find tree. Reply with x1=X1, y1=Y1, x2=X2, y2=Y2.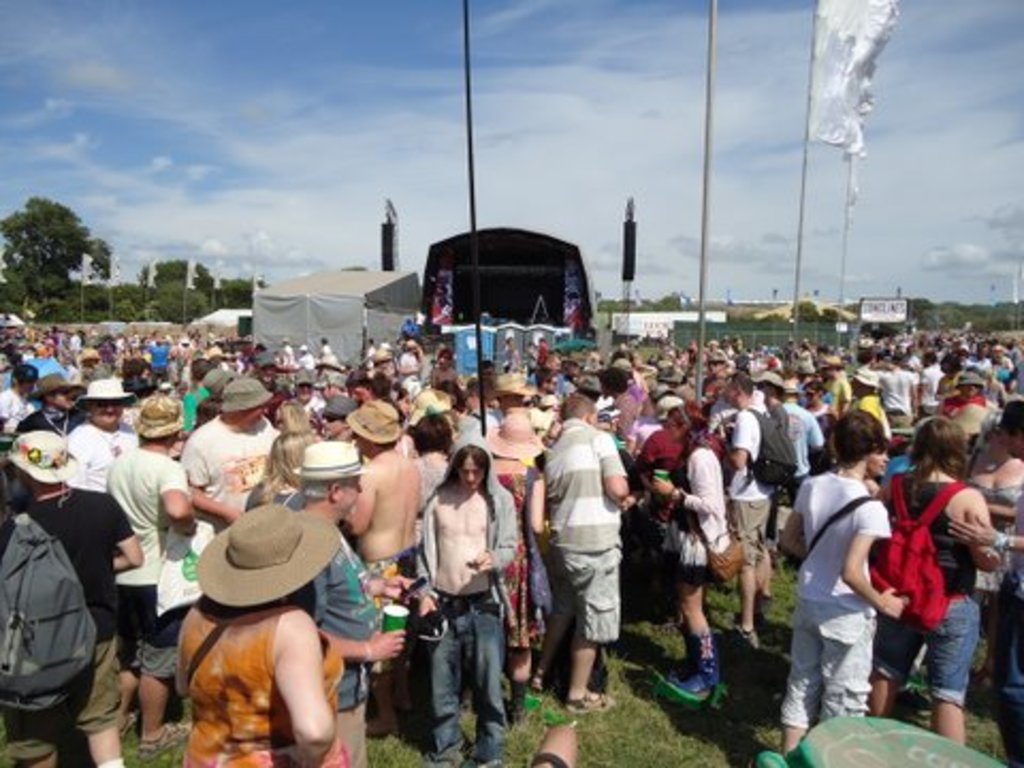
x1=134, y1=267, x2=203, y2=329.
